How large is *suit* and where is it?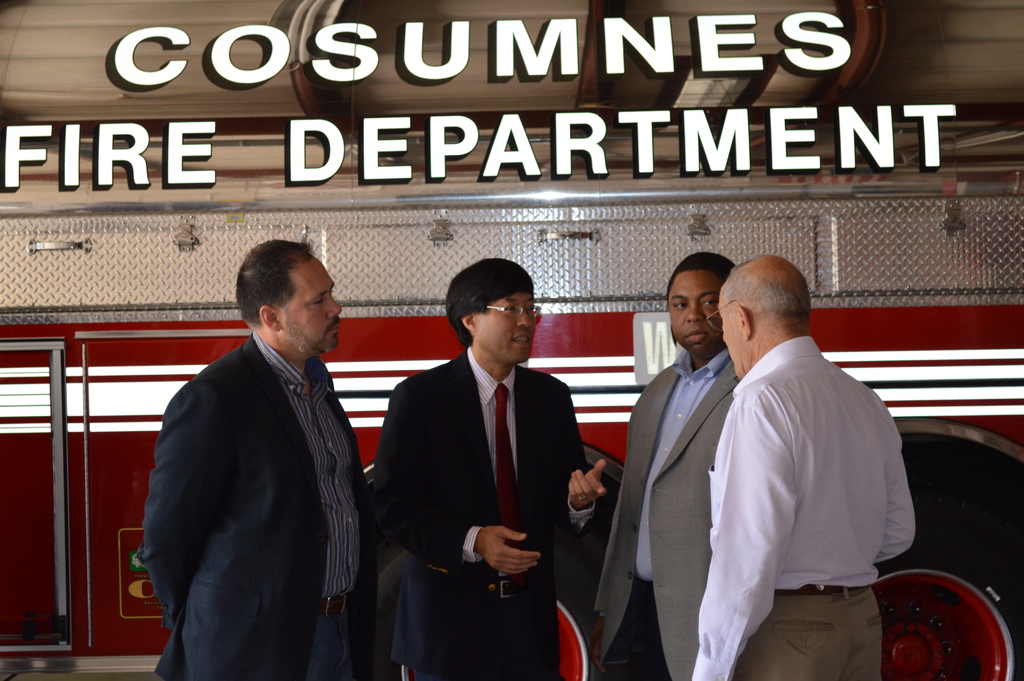
Bounding box: region(142, 324, 376, 680).
